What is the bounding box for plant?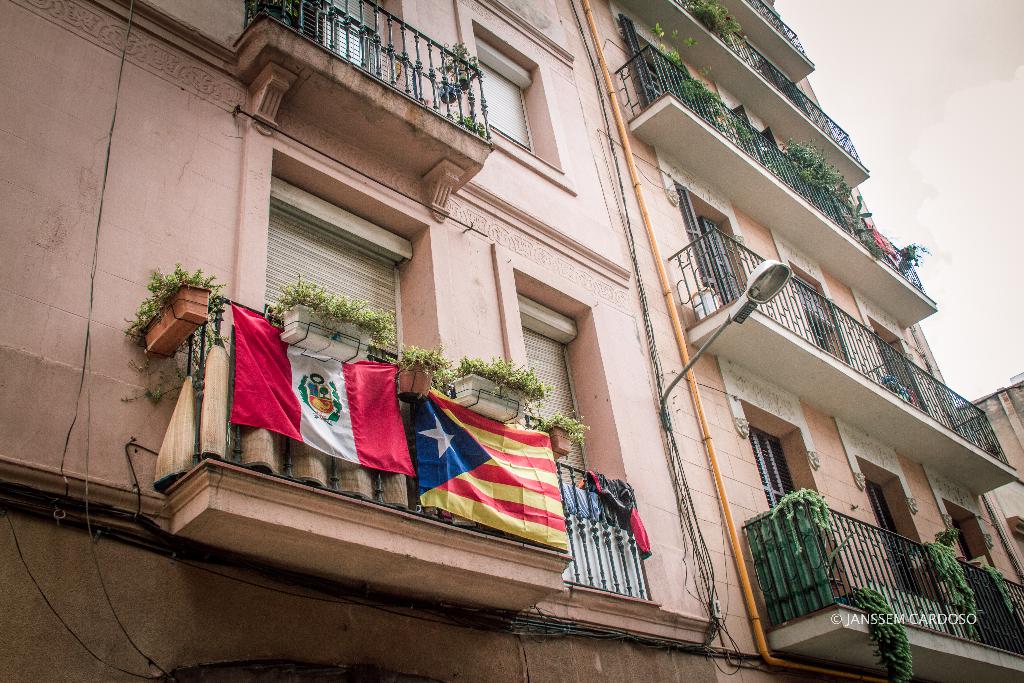
box=[899, 242, 930, 272].
